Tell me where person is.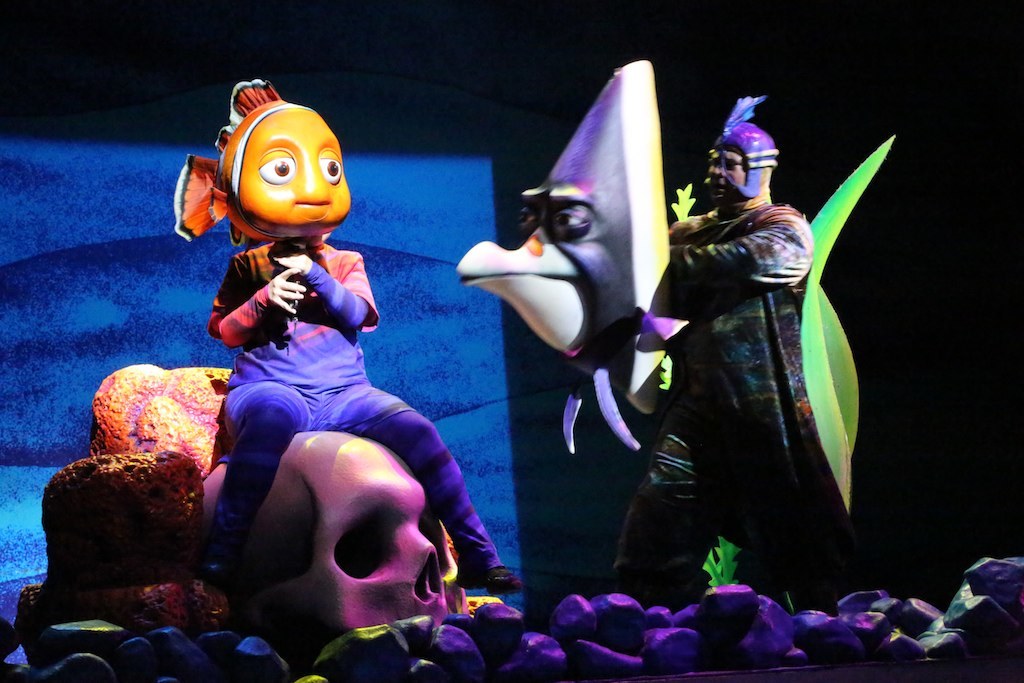
person is at (left=633, top=95, right=852, bottom=615).
